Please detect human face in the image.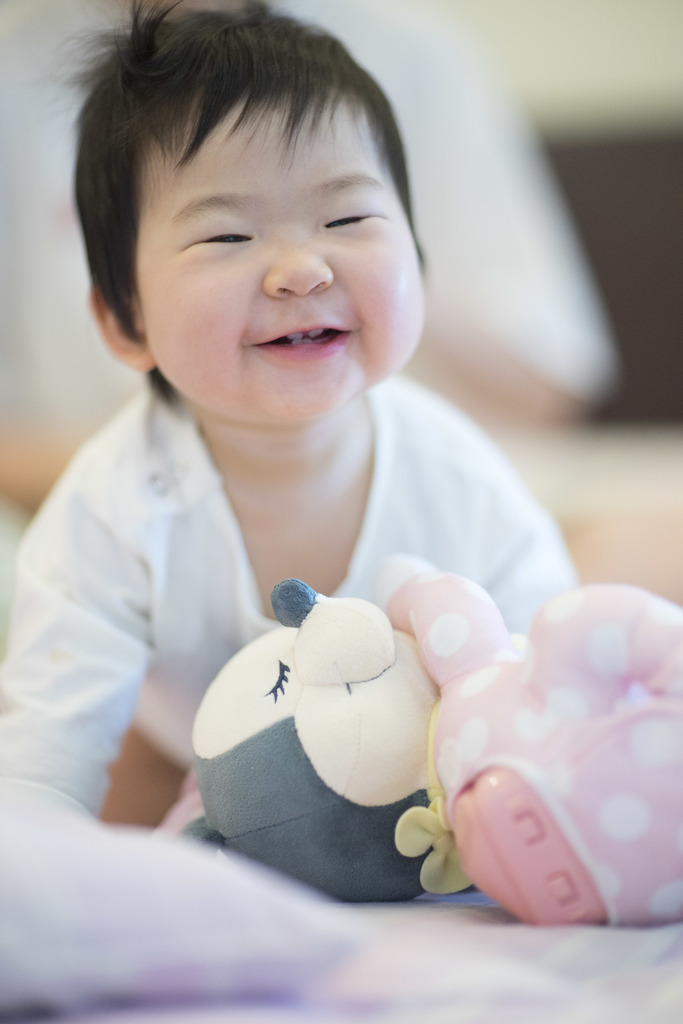
(x1=136, y1=92, x2=425, y2=428).
